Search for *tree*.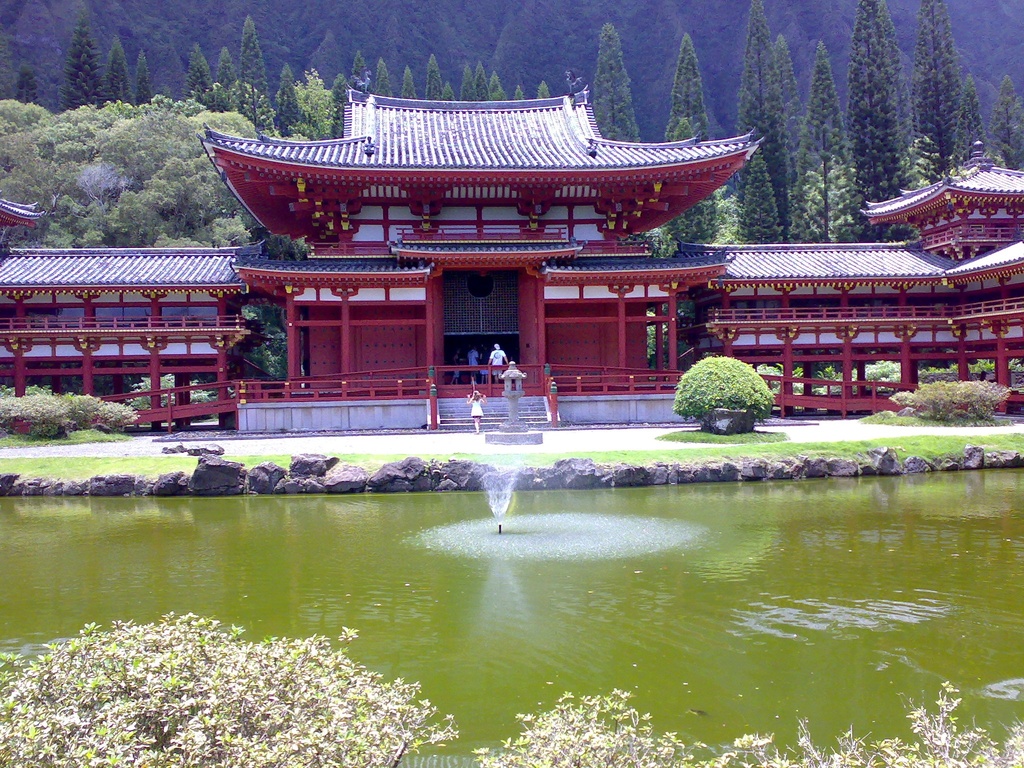
Found at (173,42,211,100).
